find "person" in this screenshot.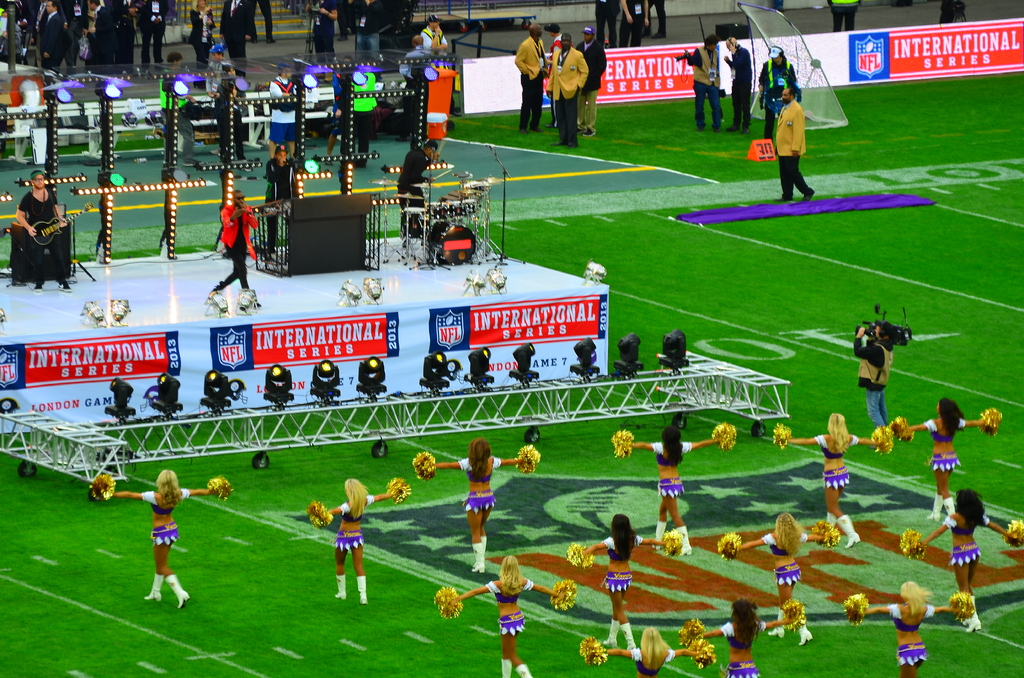
The bounding box for "person" is <box>417,19,451,58</box>.
